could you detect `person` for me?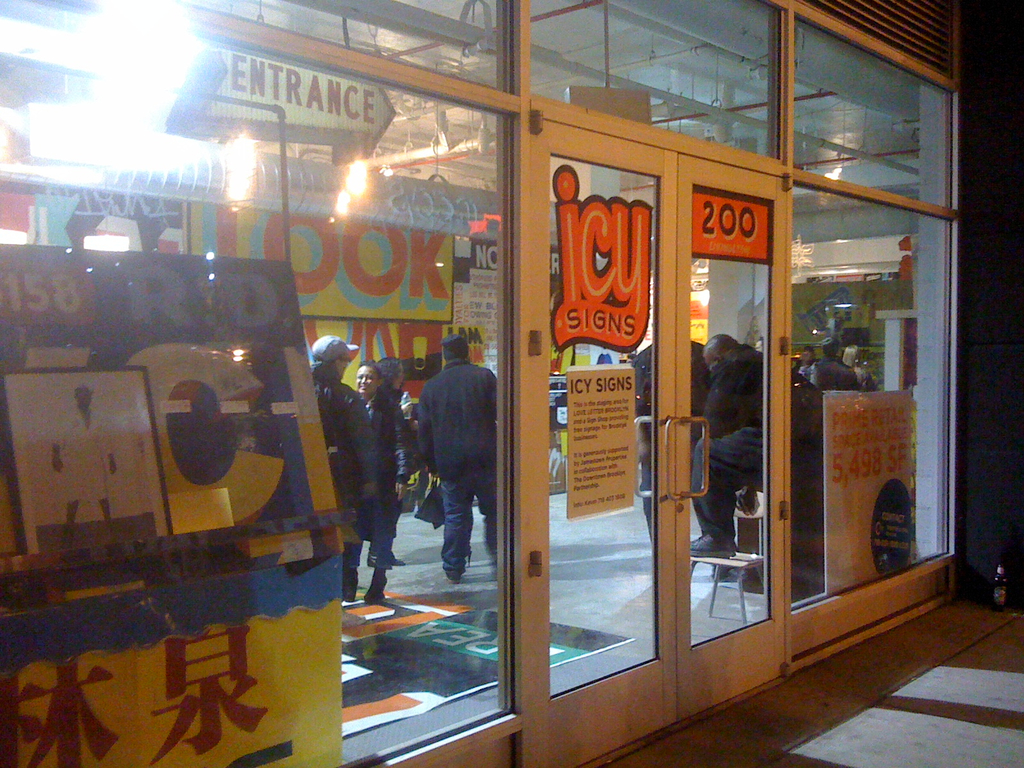
Detection result: rect(354, 362, 394, 422).
